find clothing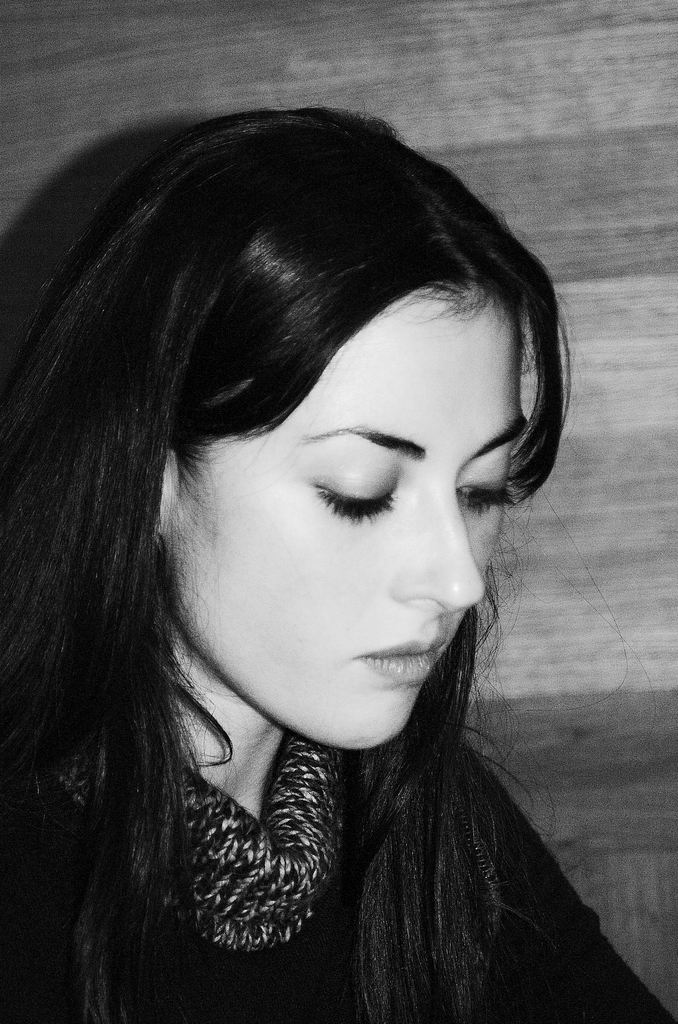
<box>20,750,677,1016</box>
